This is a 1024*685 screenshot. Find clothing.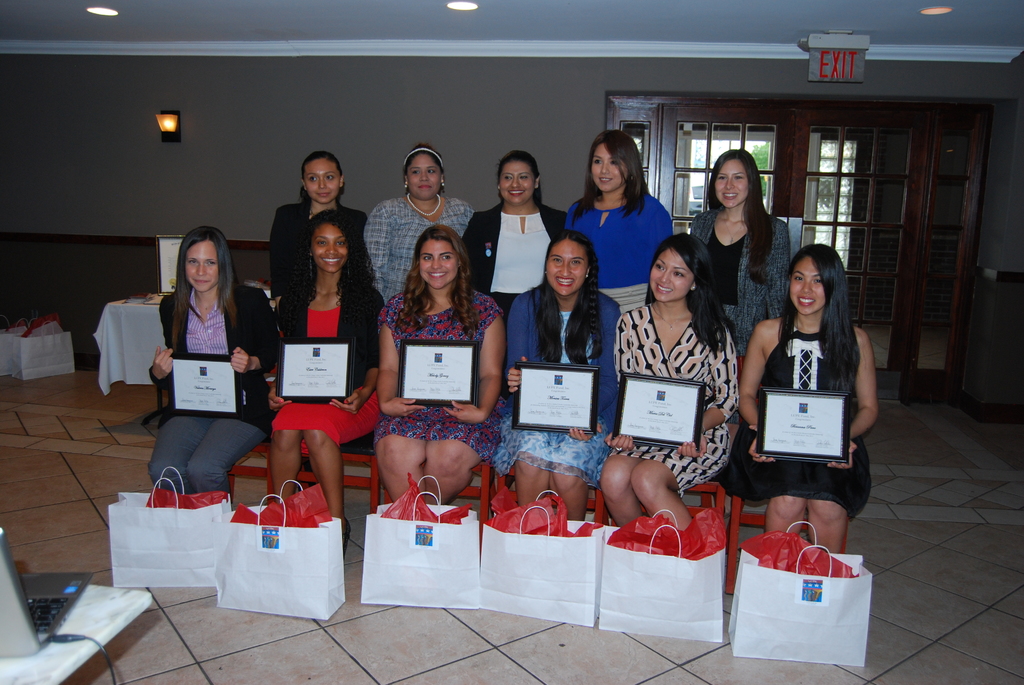
Bounding box: bbox=(467, 205, 567, 293).
